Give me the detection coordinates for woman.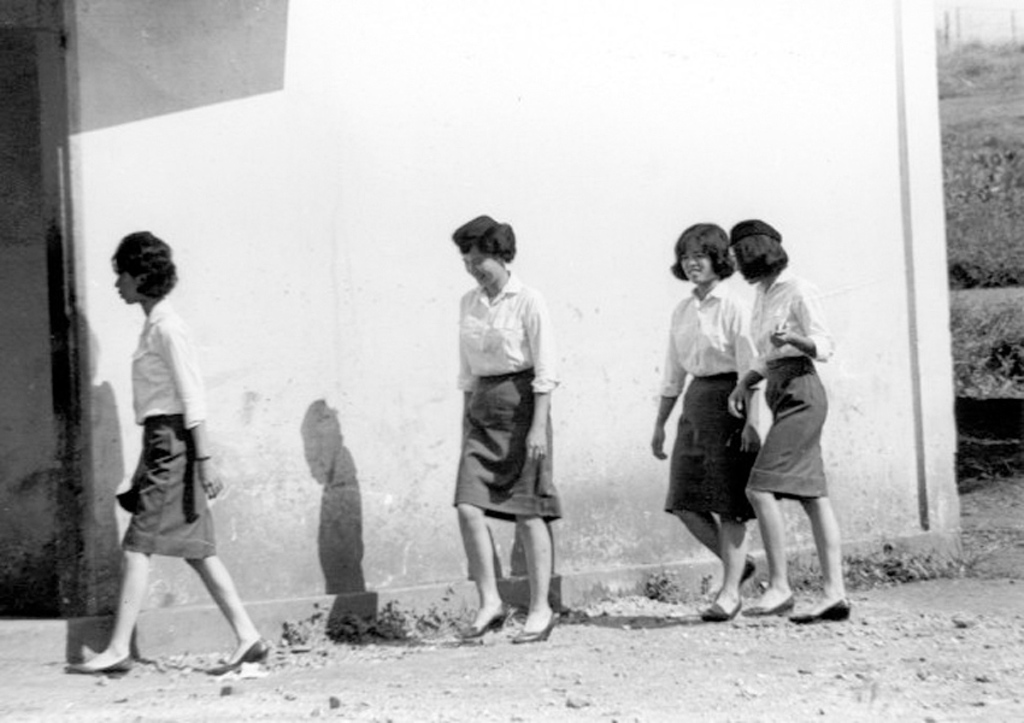
{"x1": 722, "y1": 222, "x2": 855, "y2": 618}.
